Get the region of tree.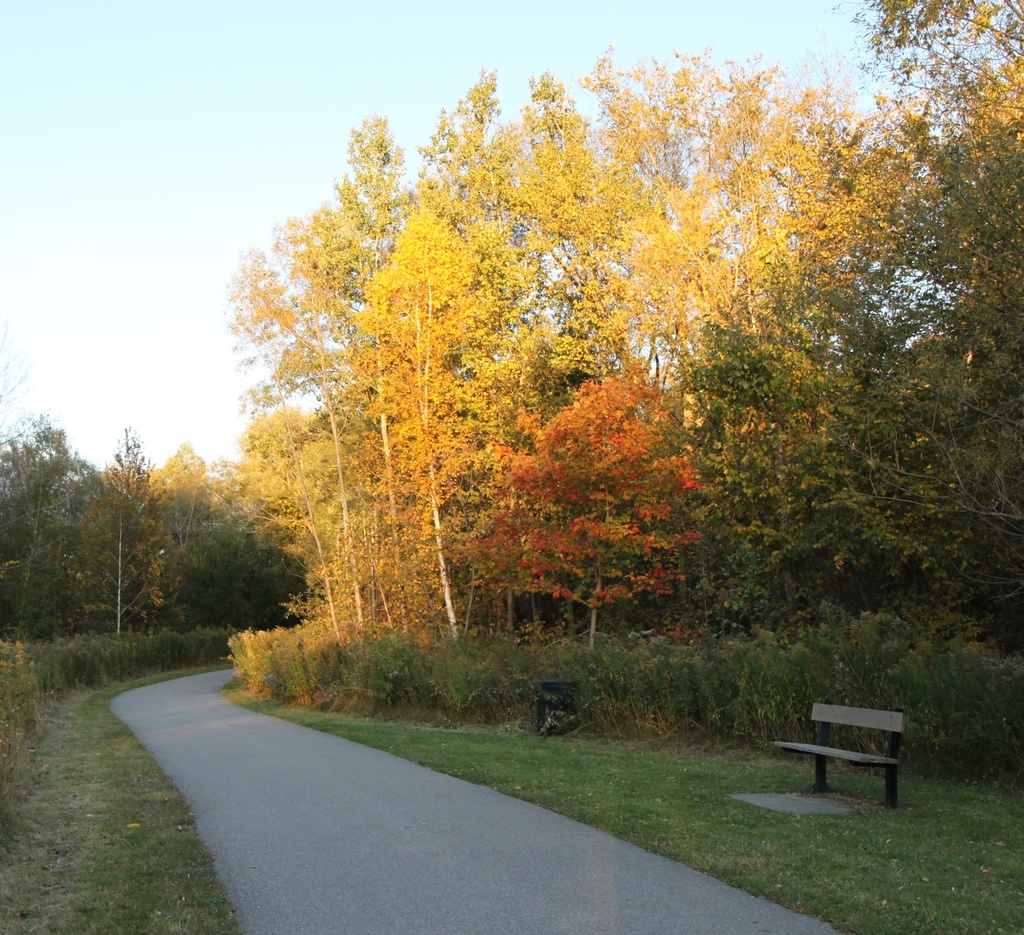
locate(311, 105, 485, 651).
